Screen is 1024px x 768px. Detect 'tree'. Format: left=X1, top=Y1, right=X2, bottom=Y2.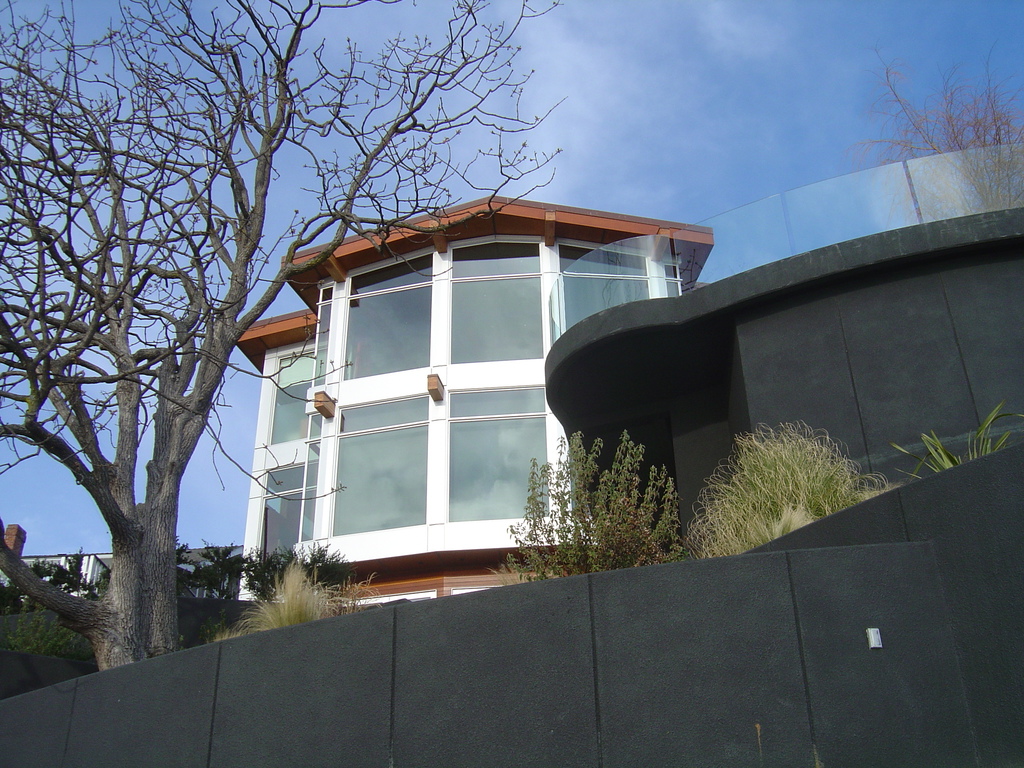
left=0, top=2, right=570, bottom=685.
